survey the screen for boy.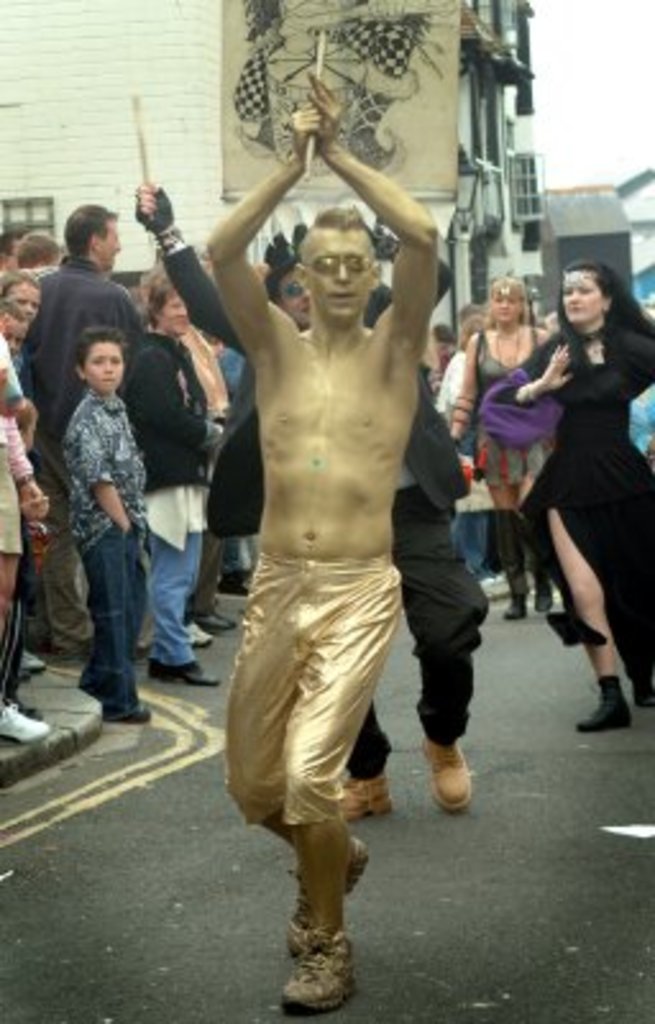
Survey found: detection(59, 317, 161, 724).
